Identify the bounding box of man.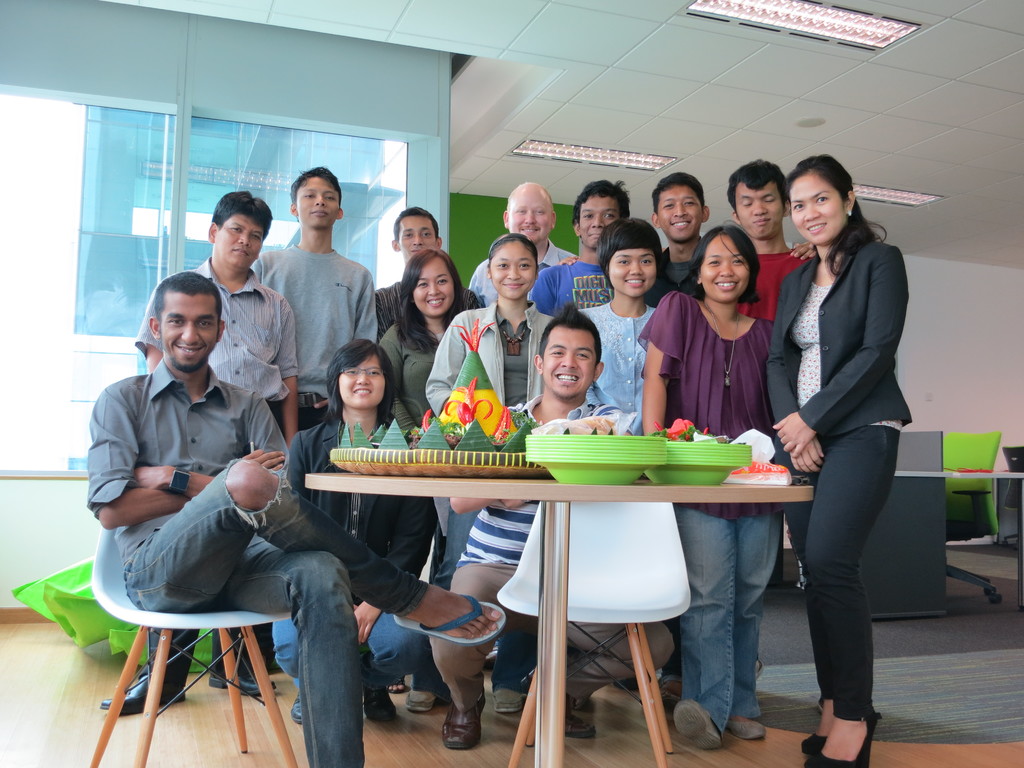
l=646, t=165, r=719, b=305.
